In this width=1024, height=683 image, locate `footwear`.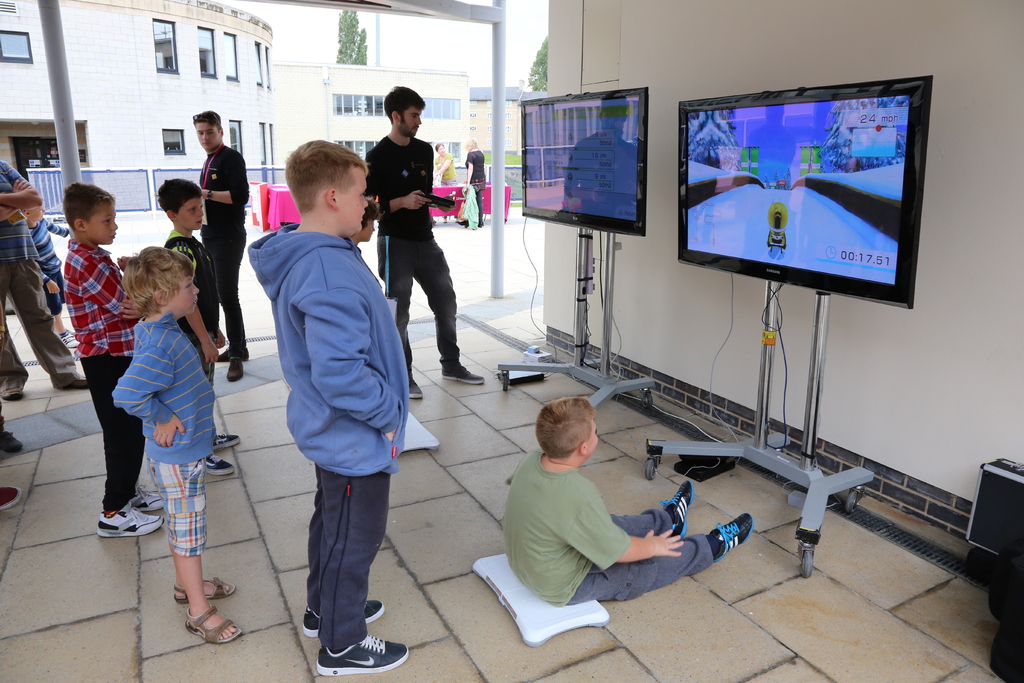
Bounding box: x1=406, y1=378, x2=425, y2=399.
